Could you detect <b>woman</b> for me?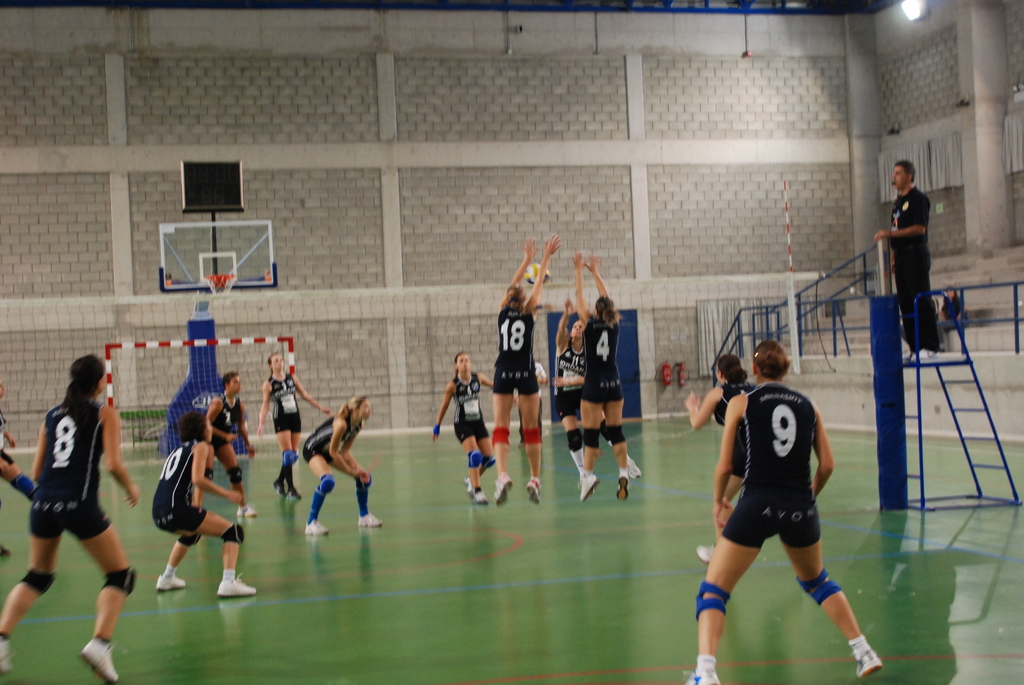
Detection result: 676 336 884 684.
